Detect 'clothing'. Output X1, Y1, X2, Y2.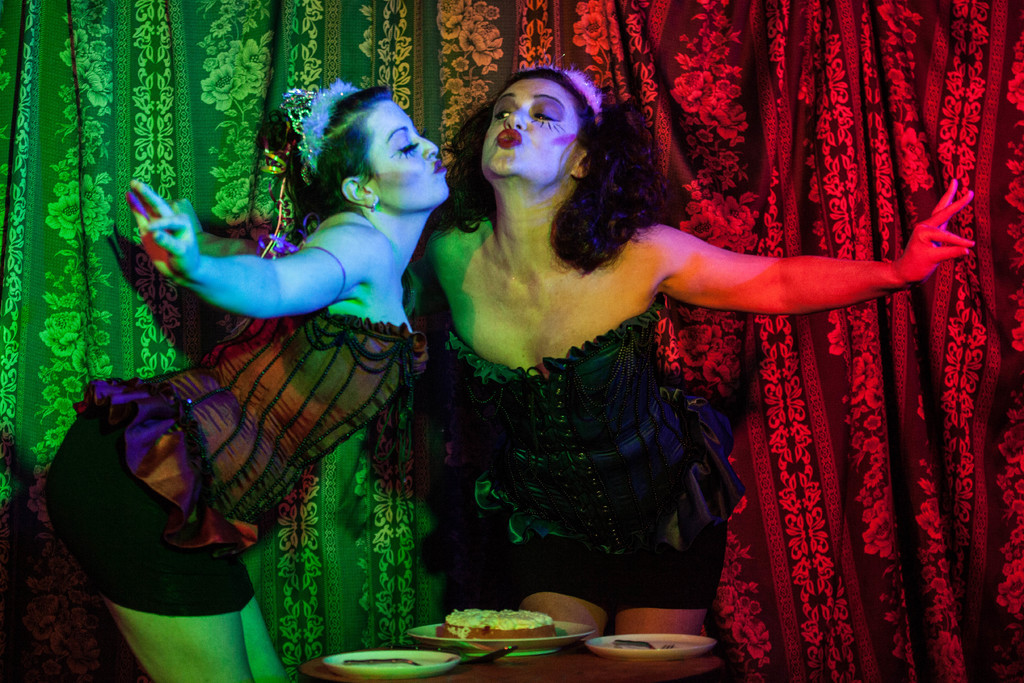
56, 185, 372, 624.
